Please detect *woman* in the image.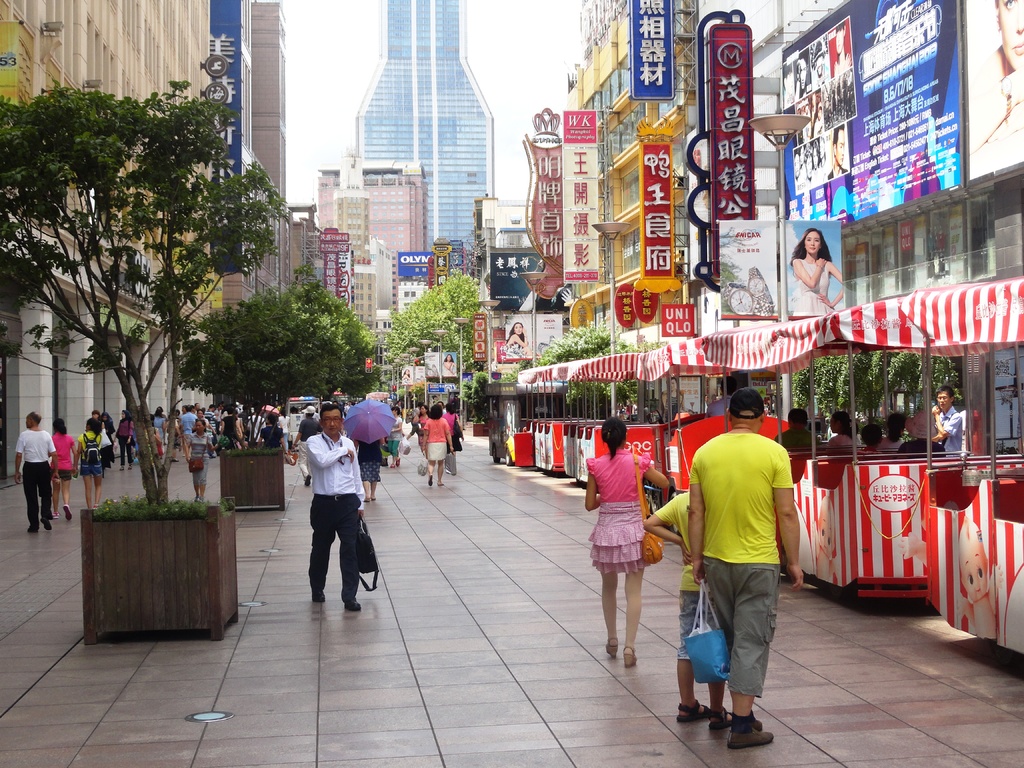
pyautogui.locateOnScreen(826, 412, 861, 447).
